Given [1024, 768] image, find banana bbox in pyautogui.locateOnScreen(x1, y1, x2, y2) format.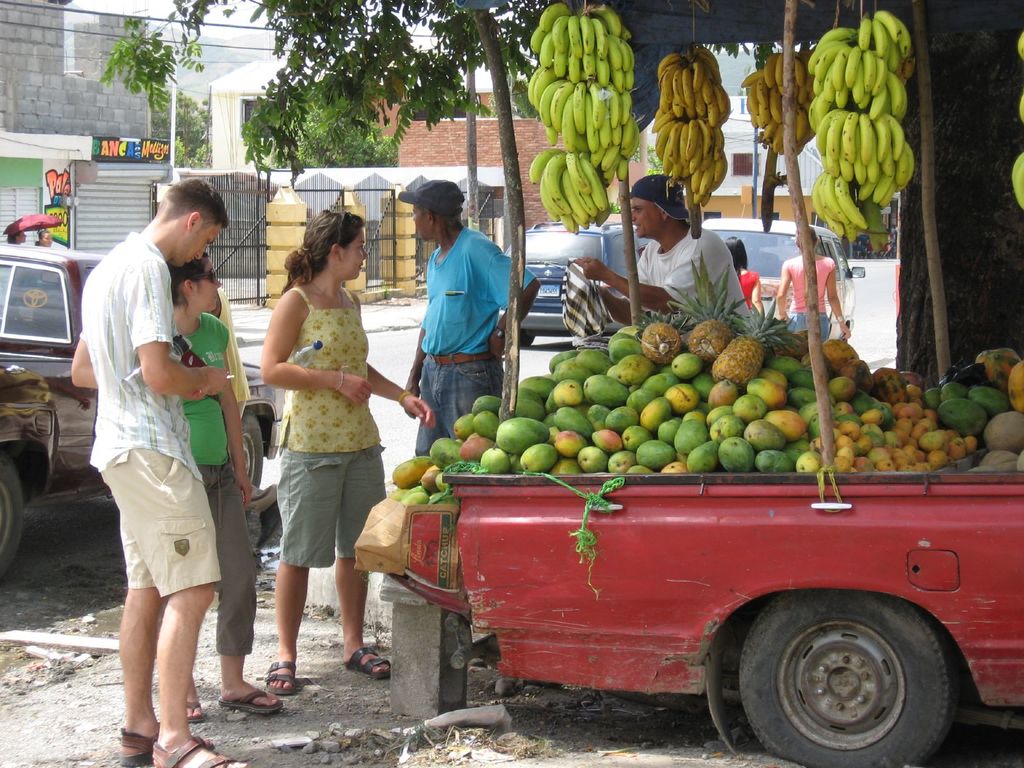
pyautogui.locateOnScreen(1018, 95, 1023, 123).
